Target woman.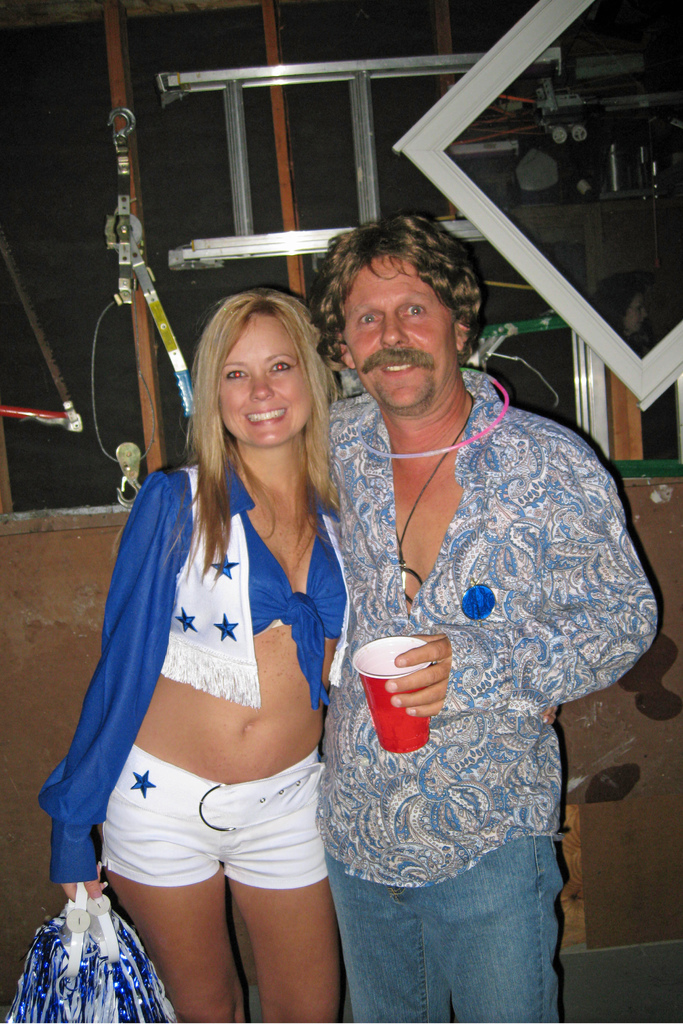
Target region: [x1=50, y1=282, x2=362, y2=1023].
